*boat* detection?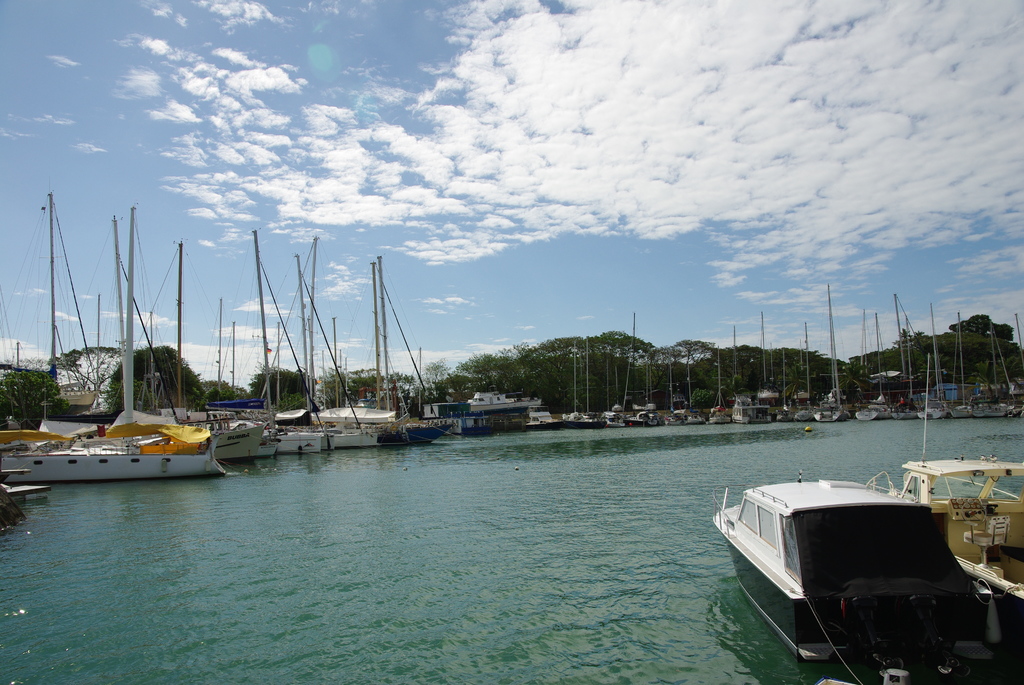
select_region(355, 260, 448, 448)
